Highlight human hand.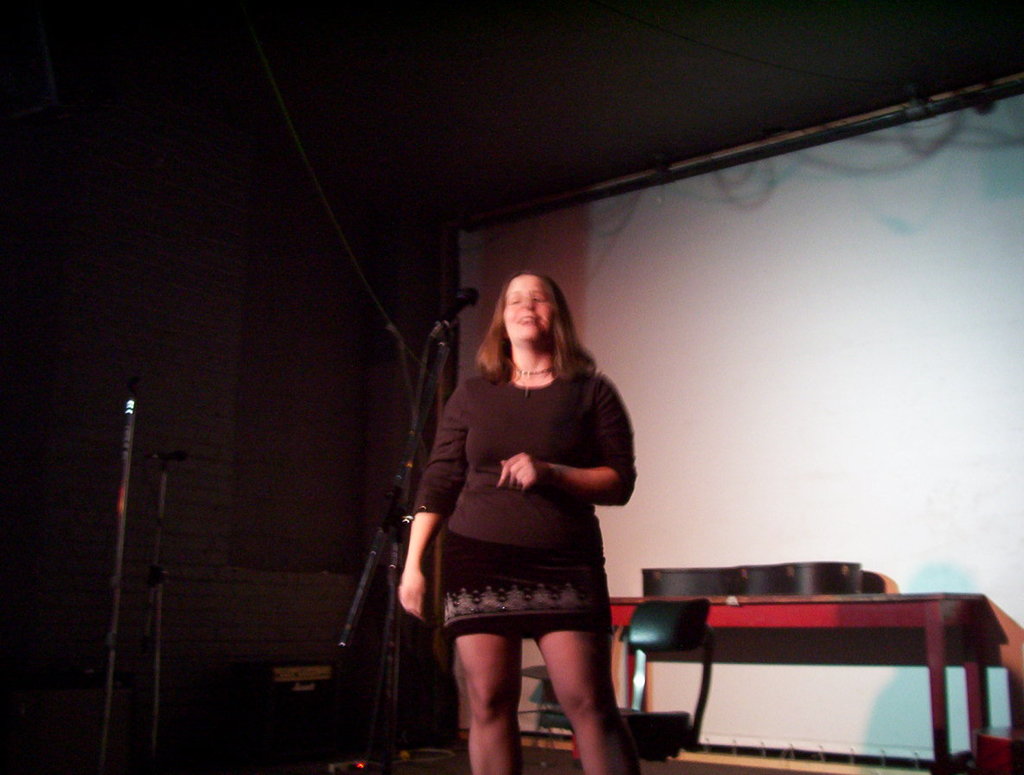
Highlighted region: [398,567,428,618].
